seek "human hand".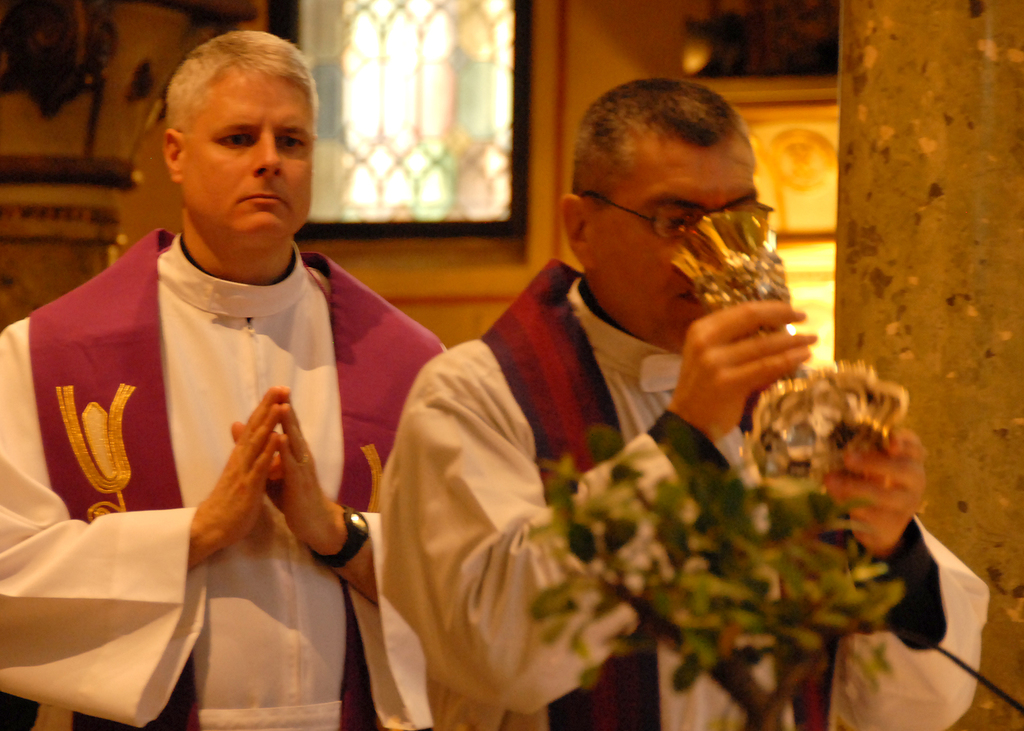
region(824, 427, 931, 563).
